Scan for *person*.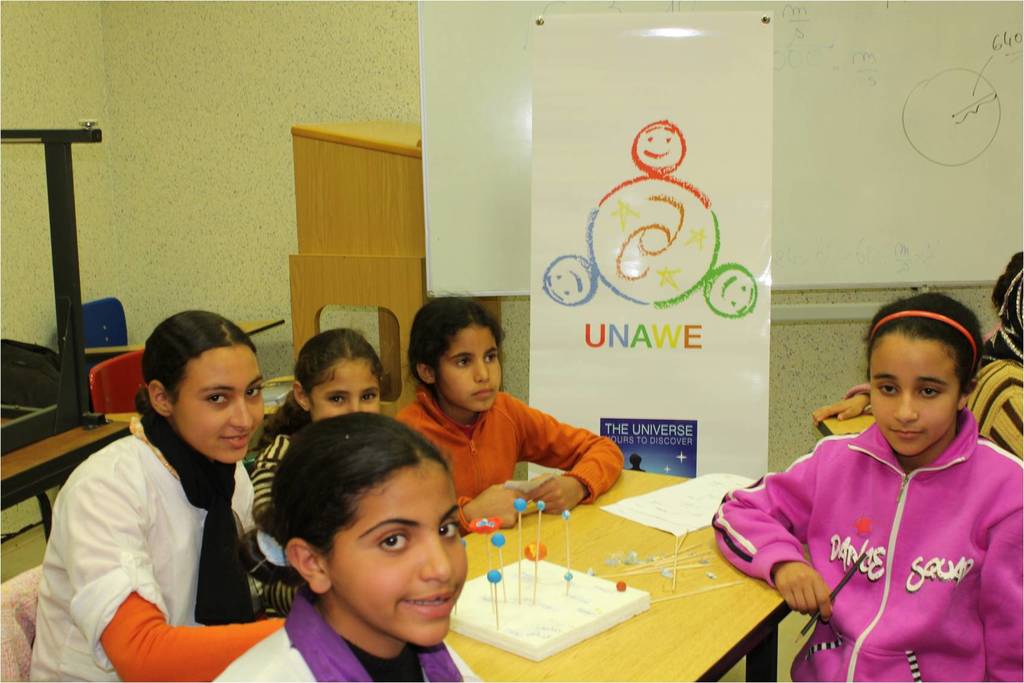
Scan result: <region>27, 309, 309, 682</region>.
